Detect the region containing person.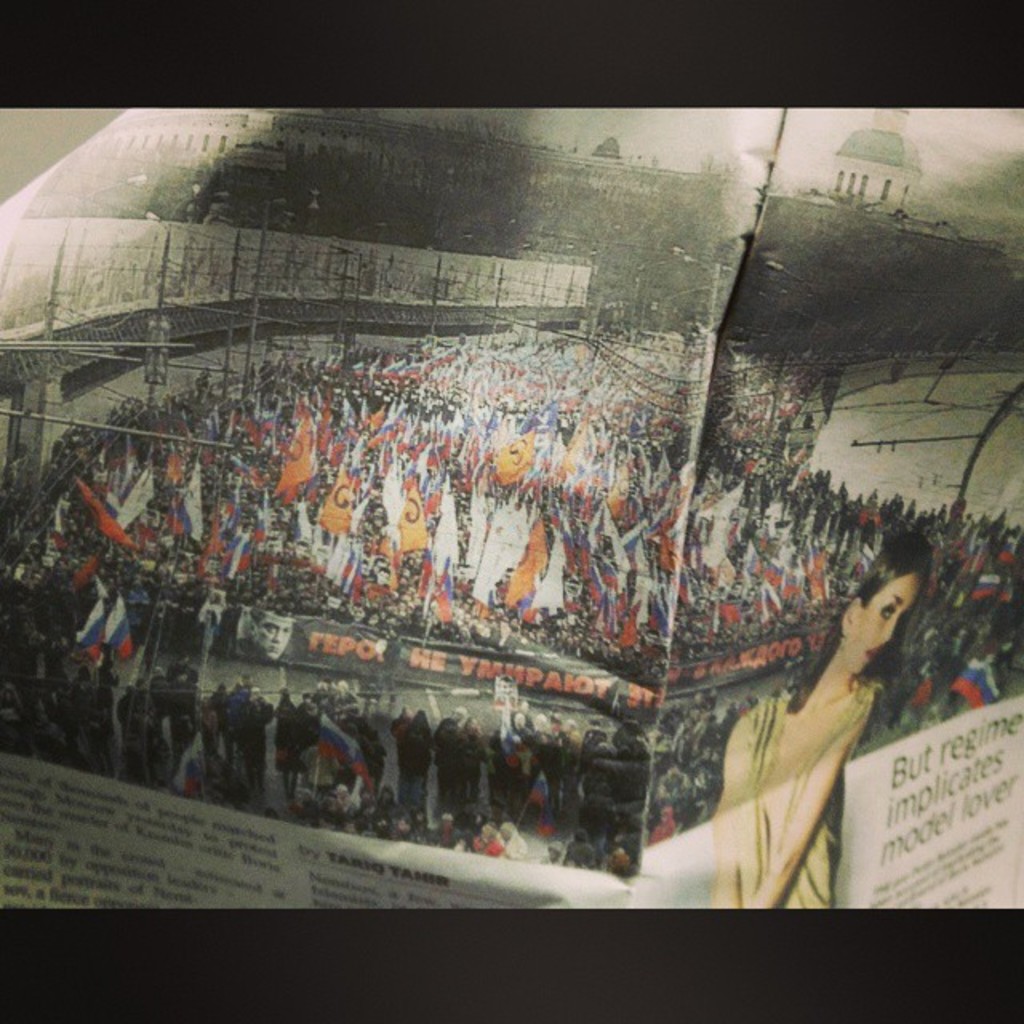
<region>269, 675, 294, 760</region>.
